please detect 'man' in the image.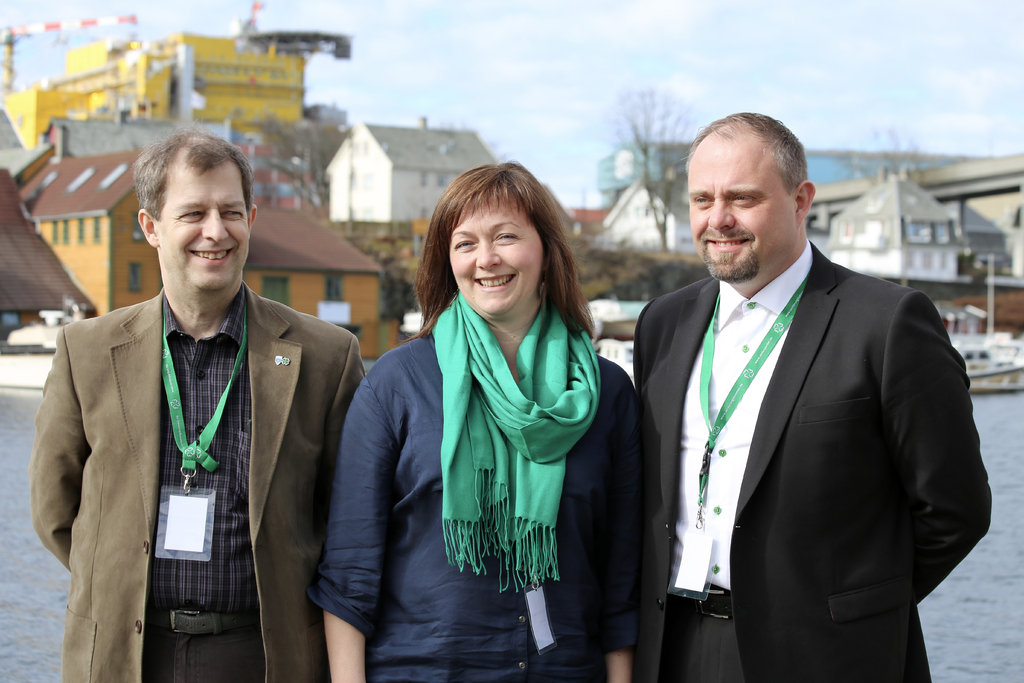
39, 126, 367, 672.
